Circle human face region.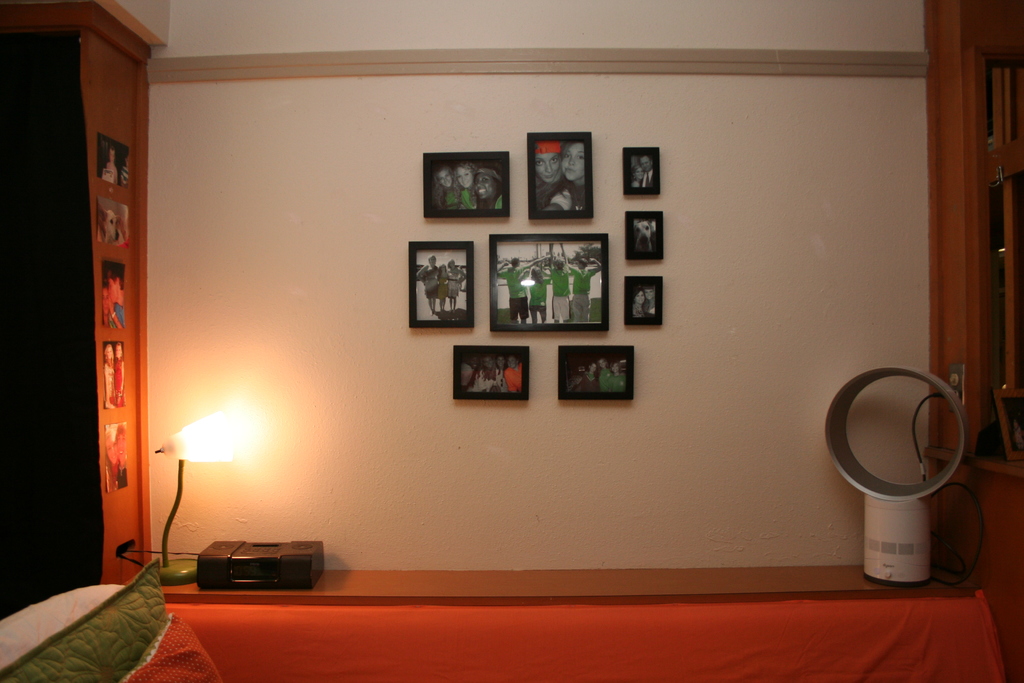
Region: BBox(598, 358, 606, 366).
